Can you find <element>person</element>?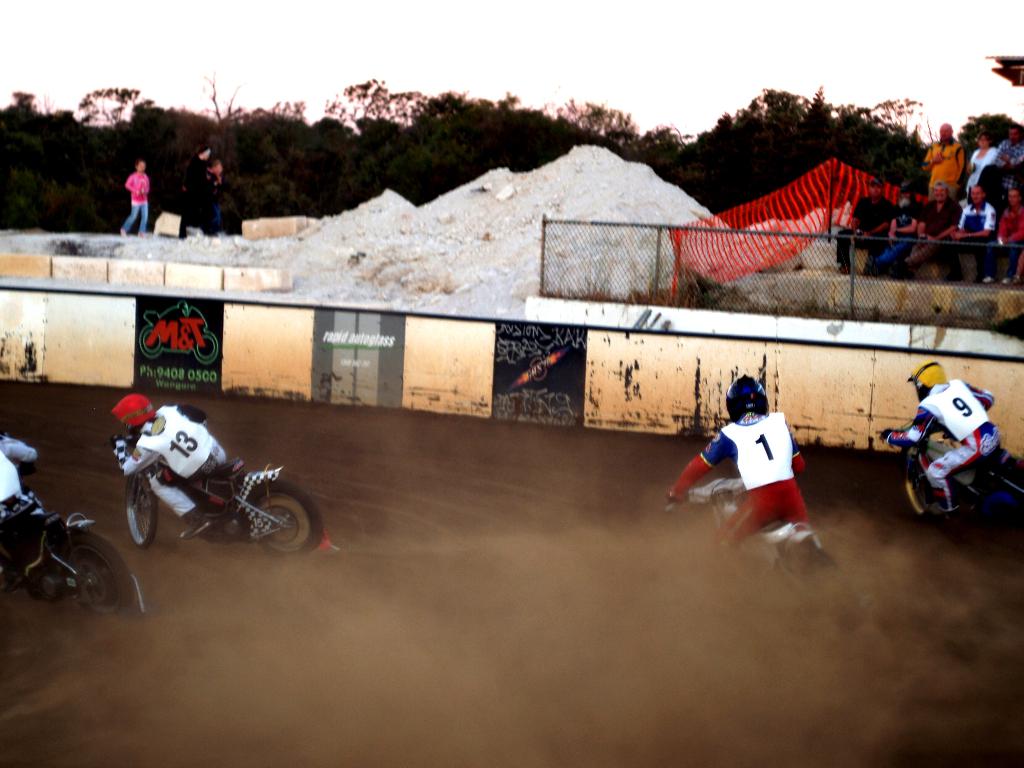
Yes, bounding box: rect(994, 187, 1023, 285).
